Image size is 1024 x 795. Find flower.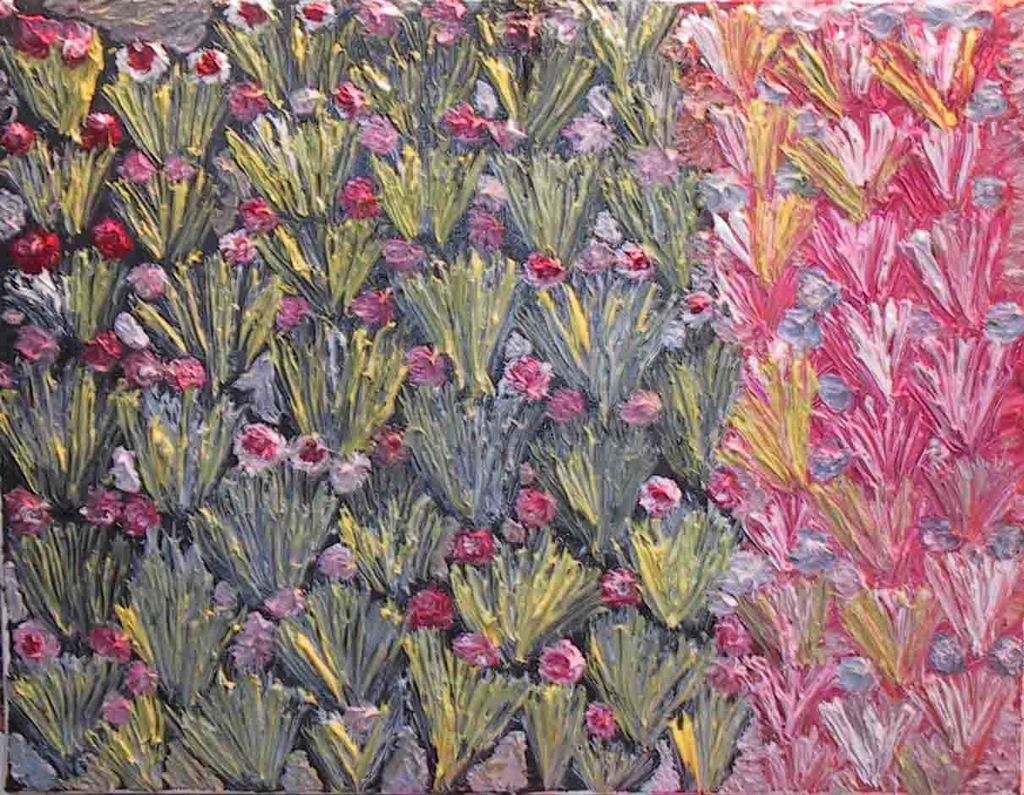
(left=355, top=113, right=399, bottom=158).
